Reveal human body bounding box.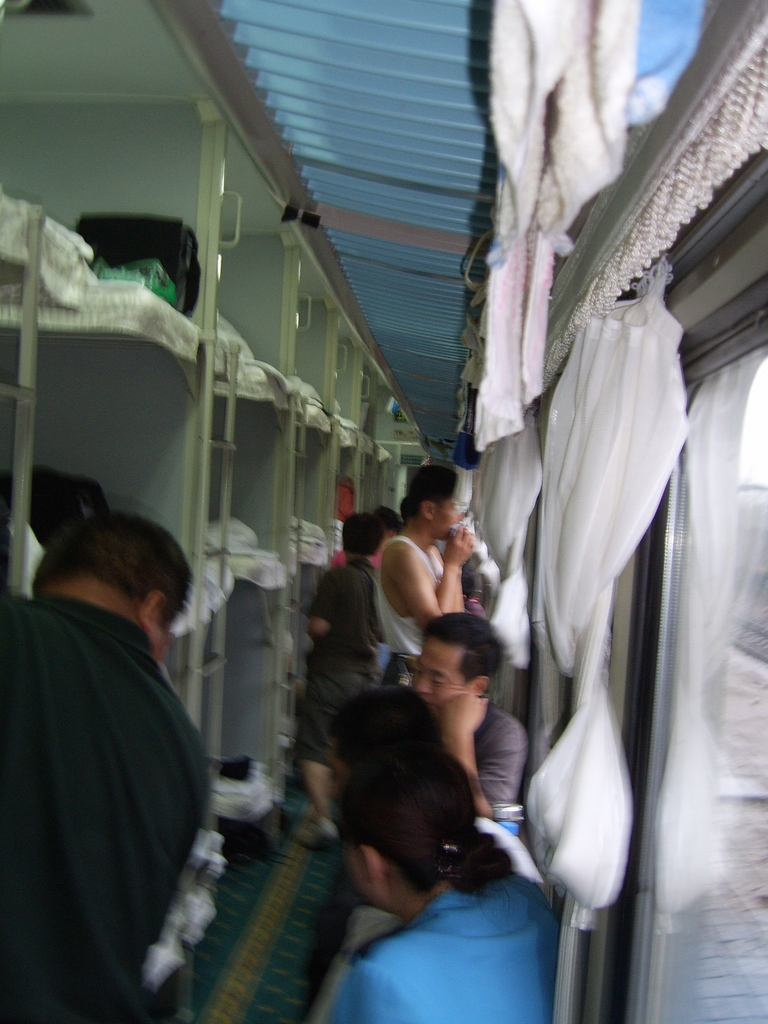
Revealed: 374,525,475,693.
